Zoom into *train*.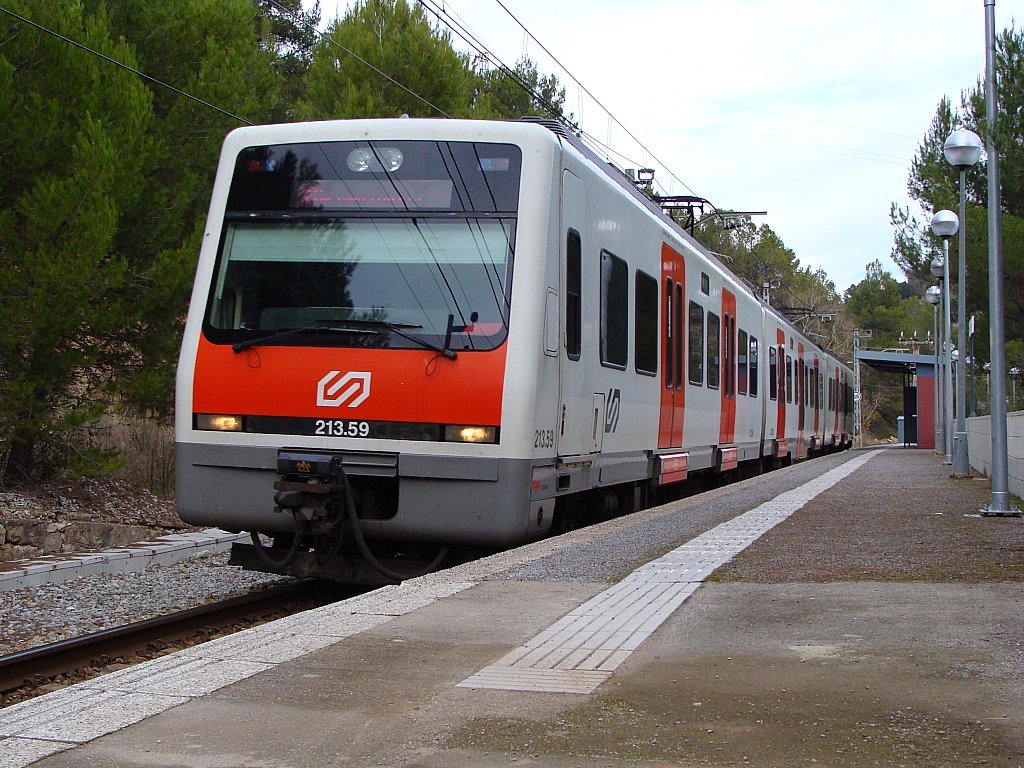
Zoom target: <region>163, 123, 850, 566</region>.
